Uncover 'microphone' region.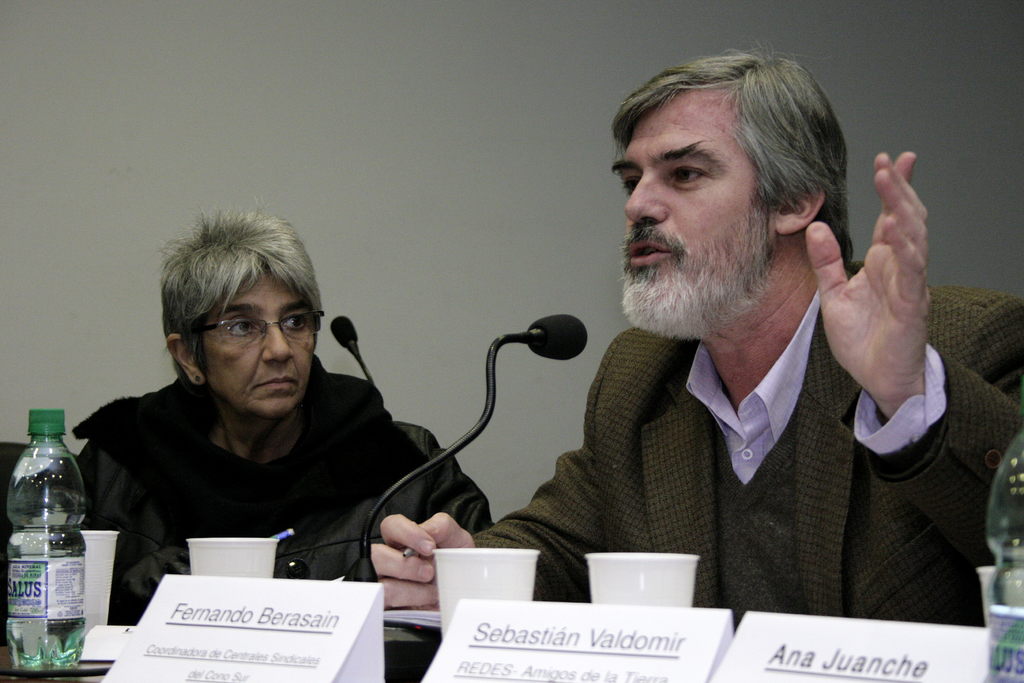
Uncovered: (529, 311, 586, 363).
